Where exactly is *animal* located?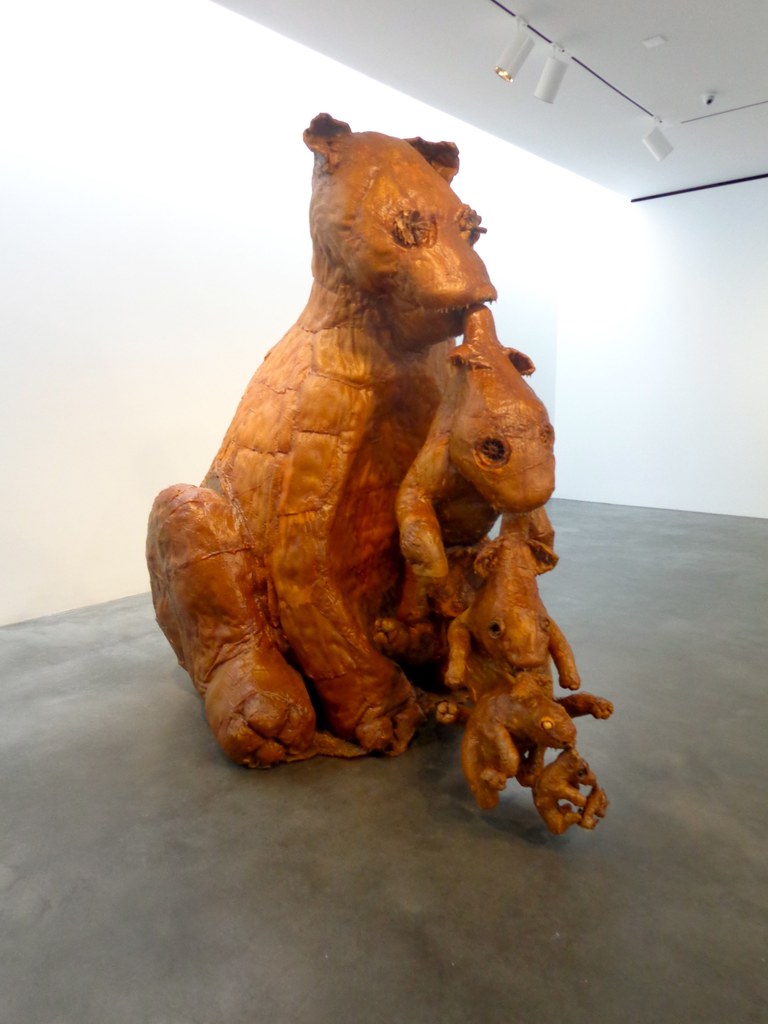
Its bounding box is <region>473, 668, 596, 801</region>.
